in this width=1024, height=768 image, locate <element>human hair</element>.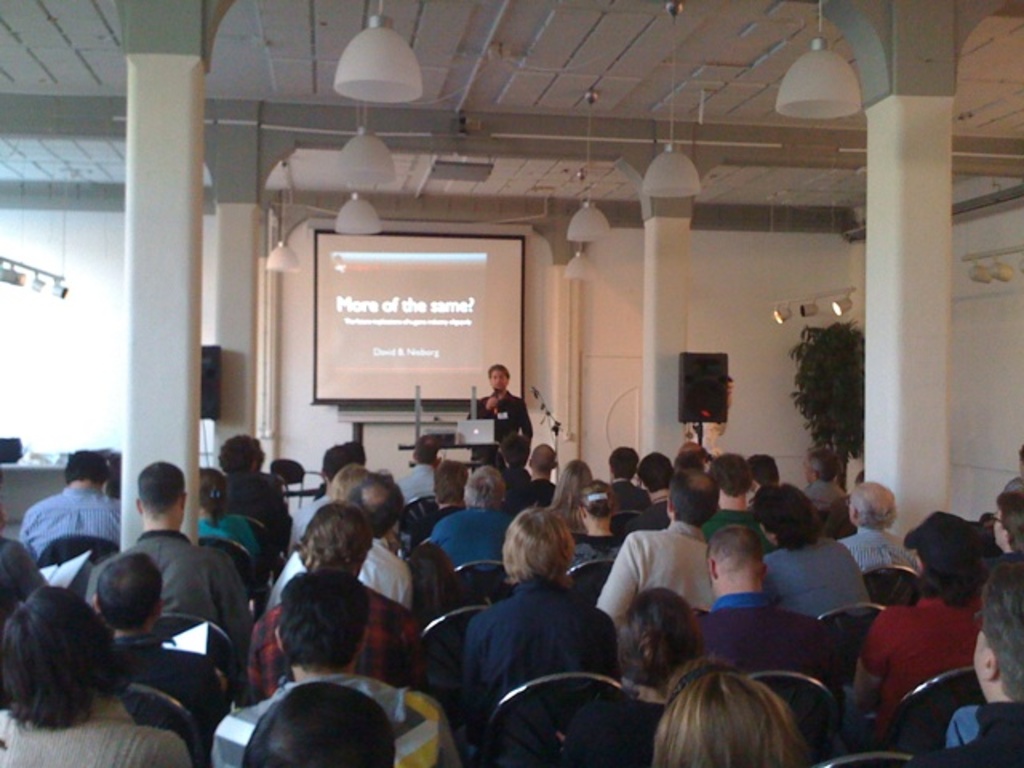
Bounding box: {"left": 328, "top": 462, "right": 366, "bottom": 504}.
